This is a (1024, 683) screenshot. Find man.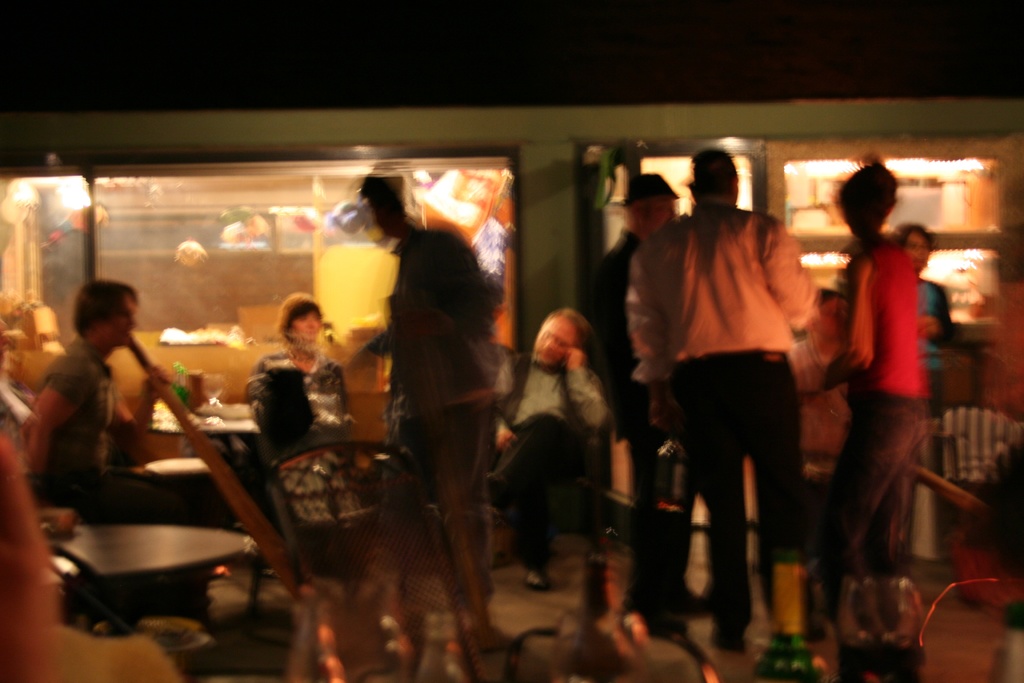
Bounding box: x1=248, y1=292, x2=350, y2=490.
